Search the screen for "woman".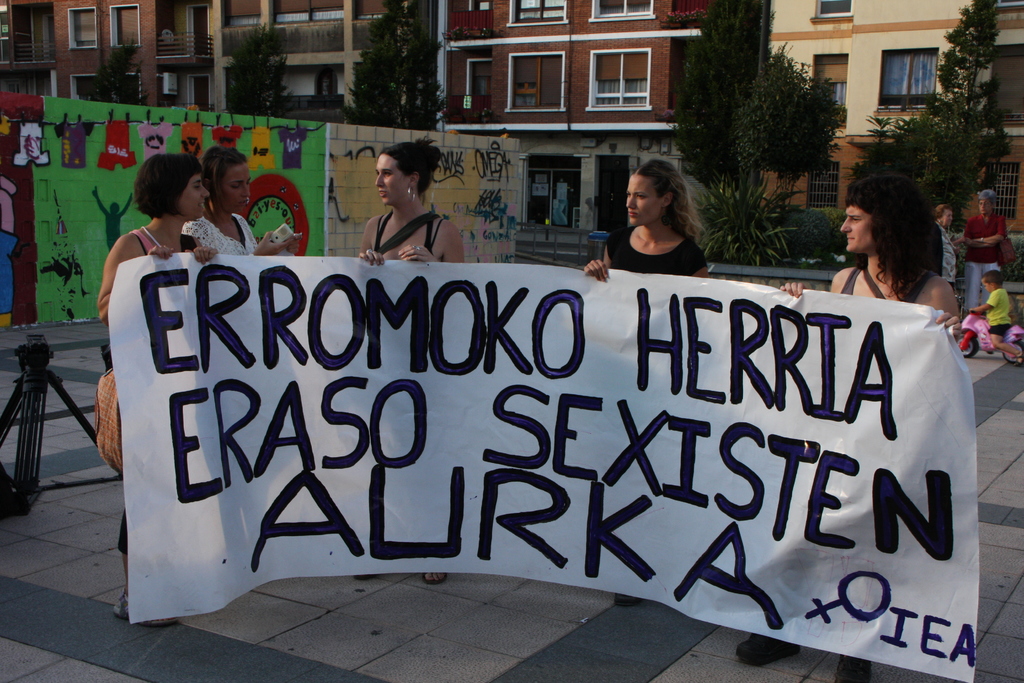
Found at 606, 156, 728, 279.
